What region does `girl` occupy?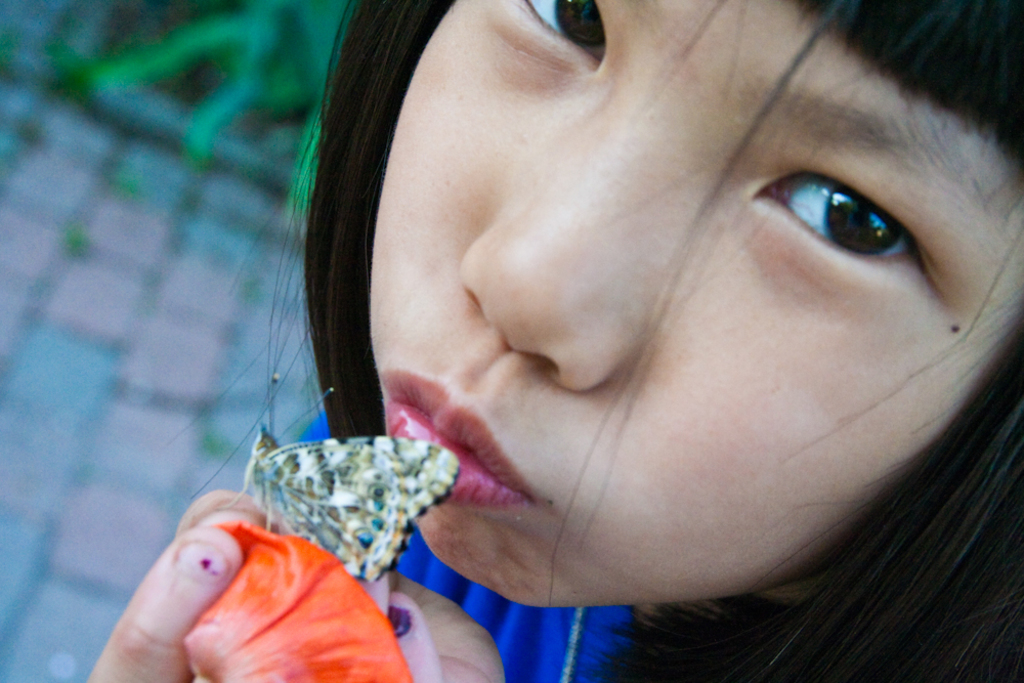
left=85, top=0, right=1023, bottom=682.
